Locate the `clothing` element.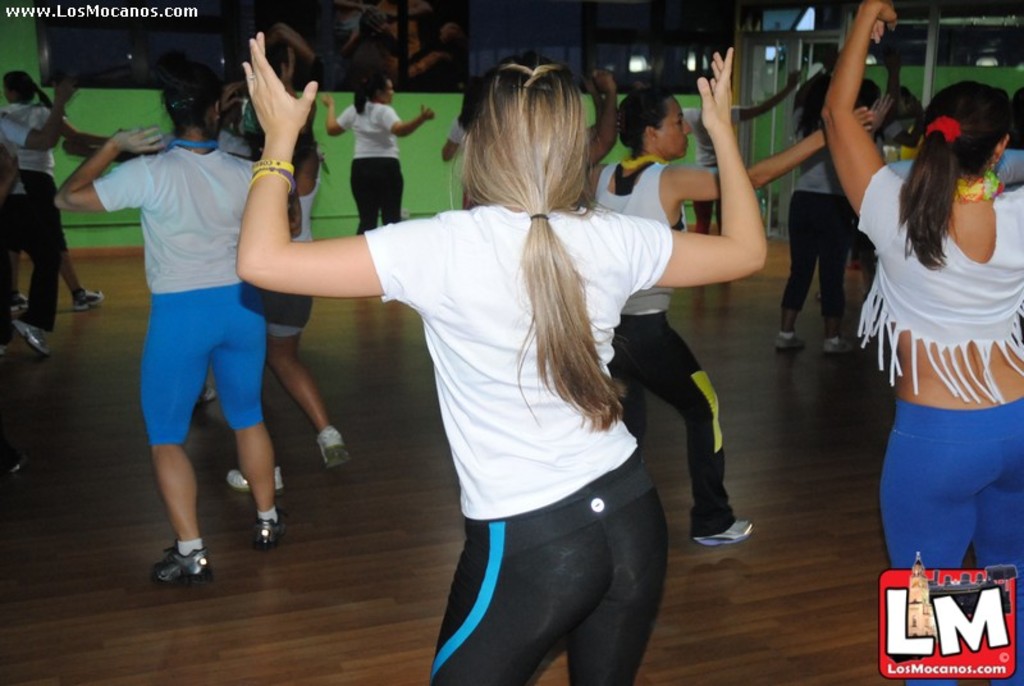
Element bbox: rect(854, 166, 1023, 685).
